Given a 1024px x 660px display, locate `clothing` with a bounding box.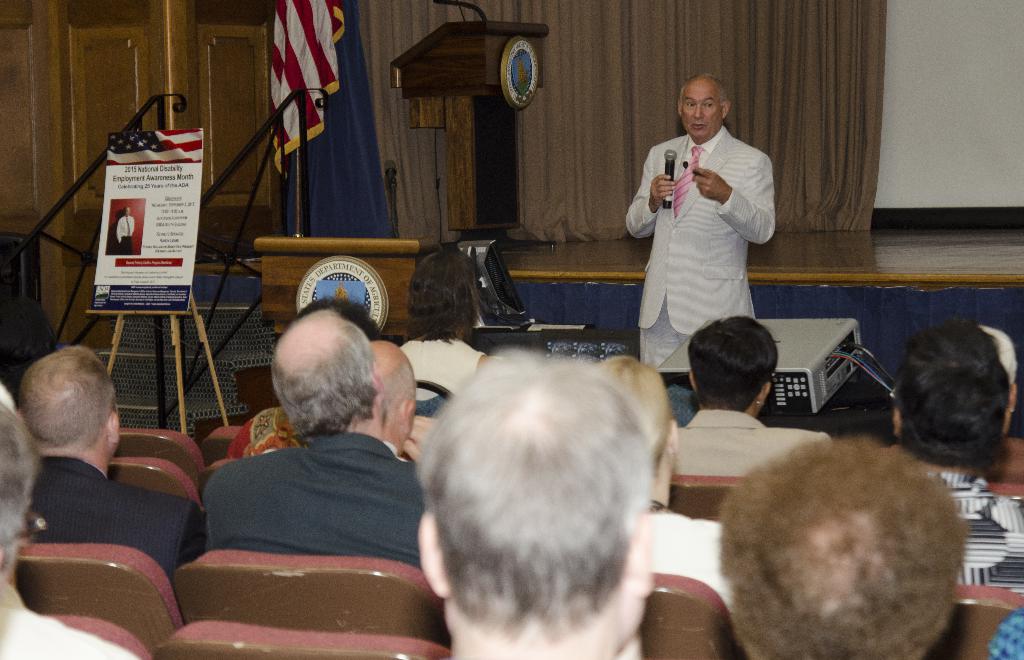
Located: [x1=672, y1=408, x2=833, y2=477].
